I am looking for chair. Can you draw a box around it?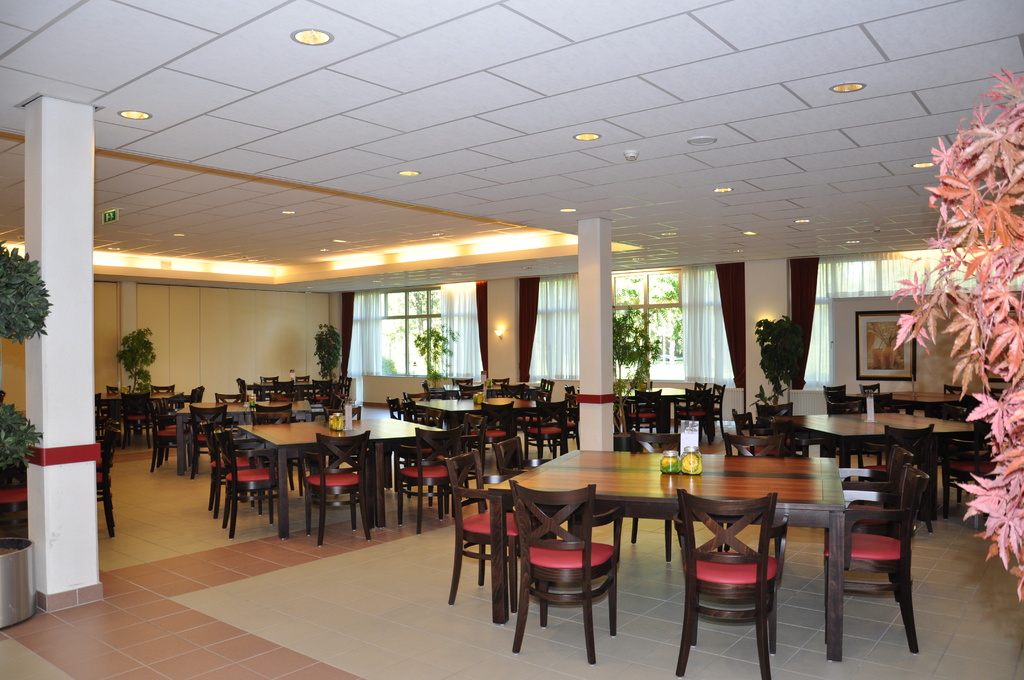
Sure, the bounding box is 102,387,130,433.
